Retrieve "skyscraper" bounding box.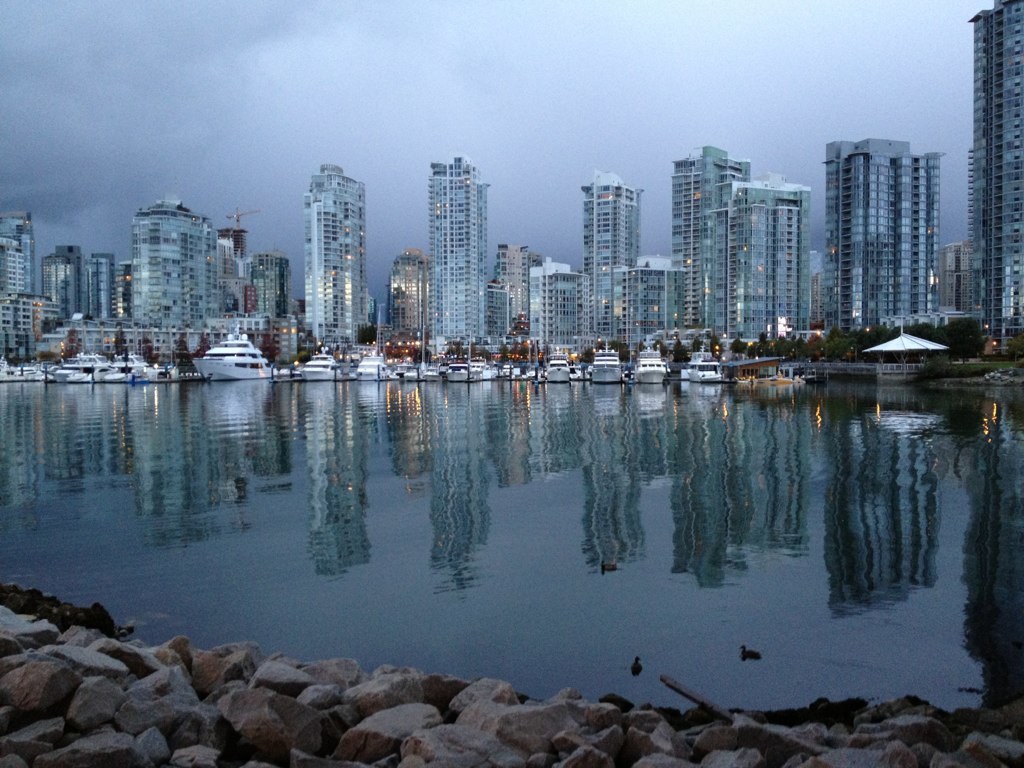
Bounding box: [left=977, top=0, right=1023, bottom=358].
